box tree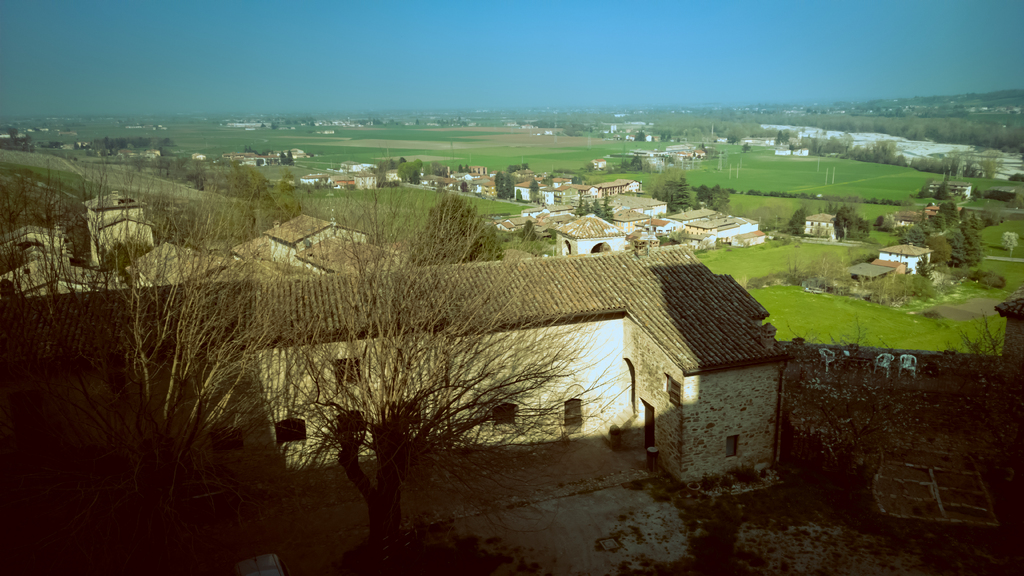
rect(922, 216, 943, 232)
